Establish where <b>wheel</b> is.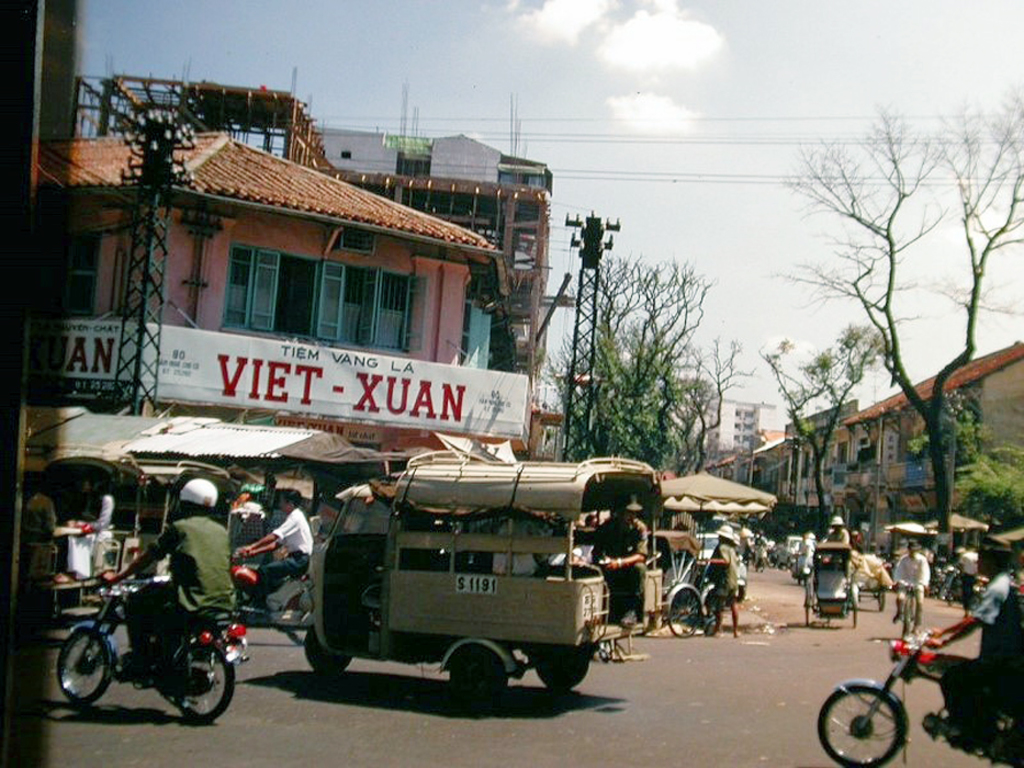
Established at region(846, 583, 856, 630).
